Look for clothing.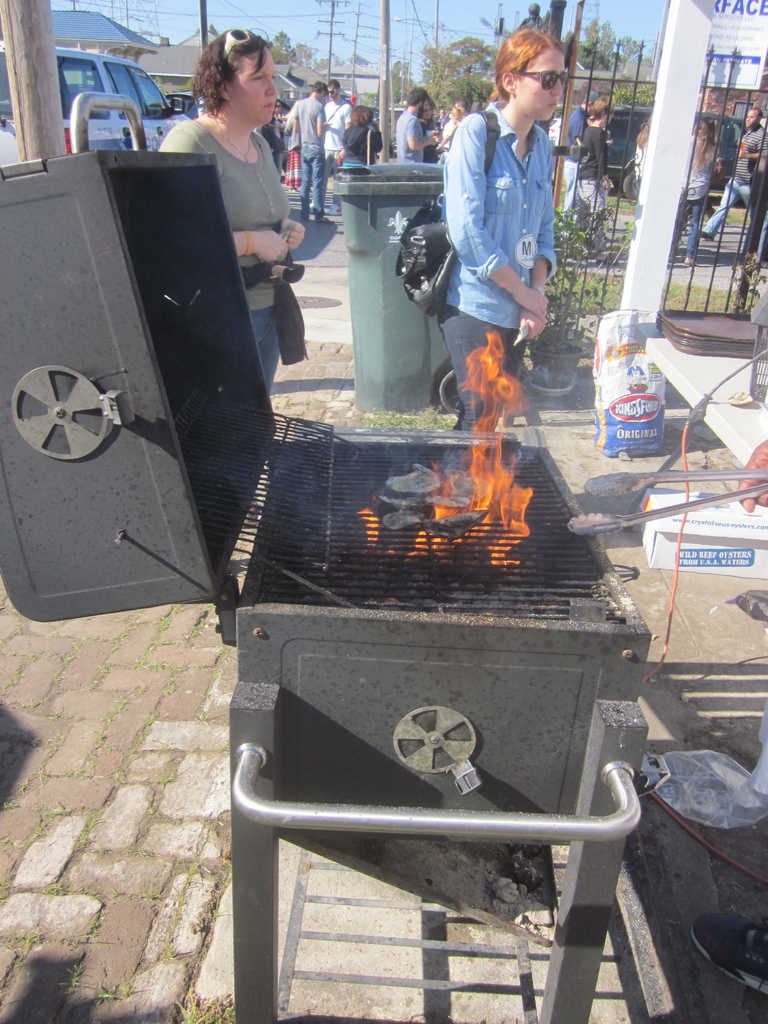
Found: {"left": 686, "top": 140, "right": 716, "bottom": 256}.
